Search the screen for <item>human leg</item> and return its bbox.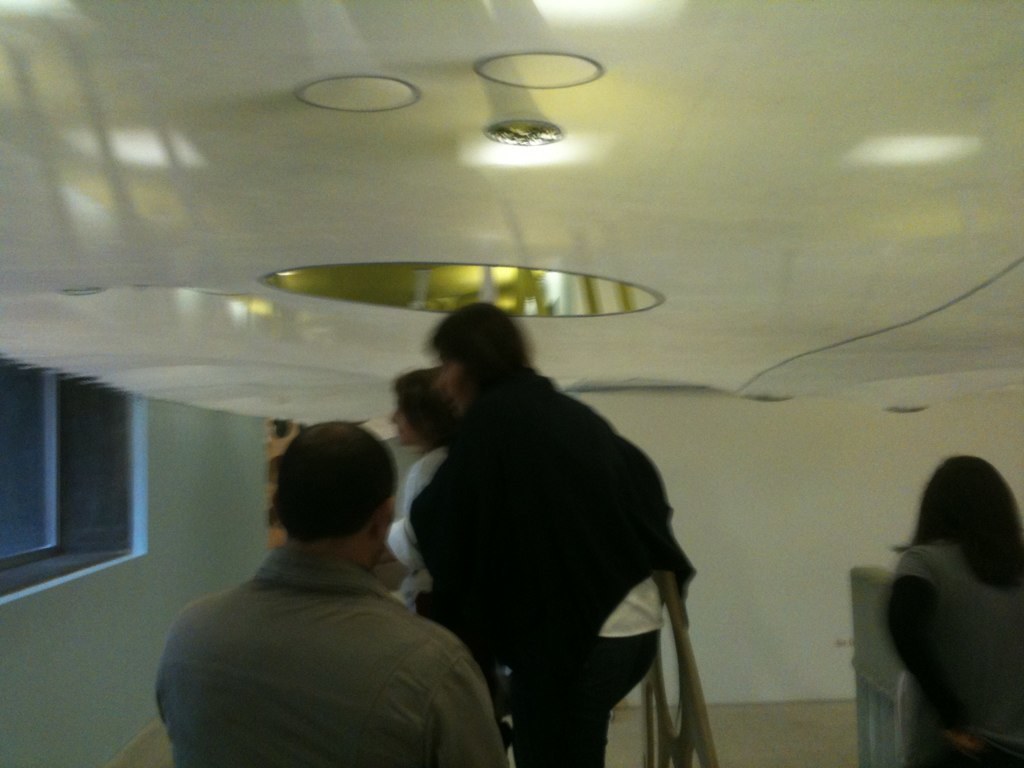
Found: {"x1": 509, "y1": 640, "x2": 642, "y2": 767}.
